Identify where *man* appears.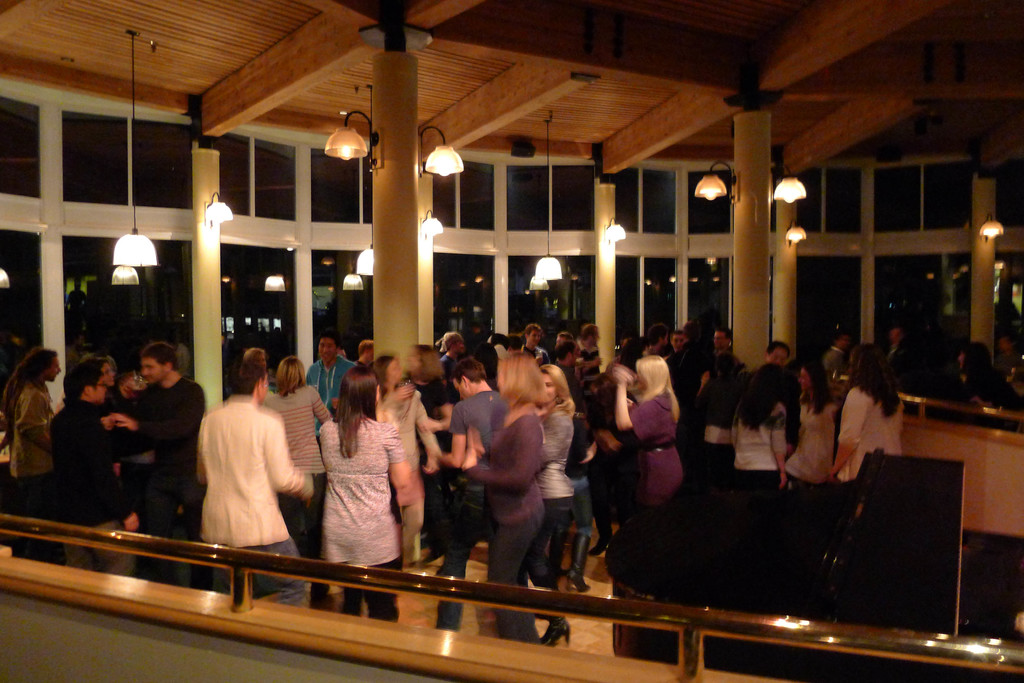
Appears at 438:332:464:374.
